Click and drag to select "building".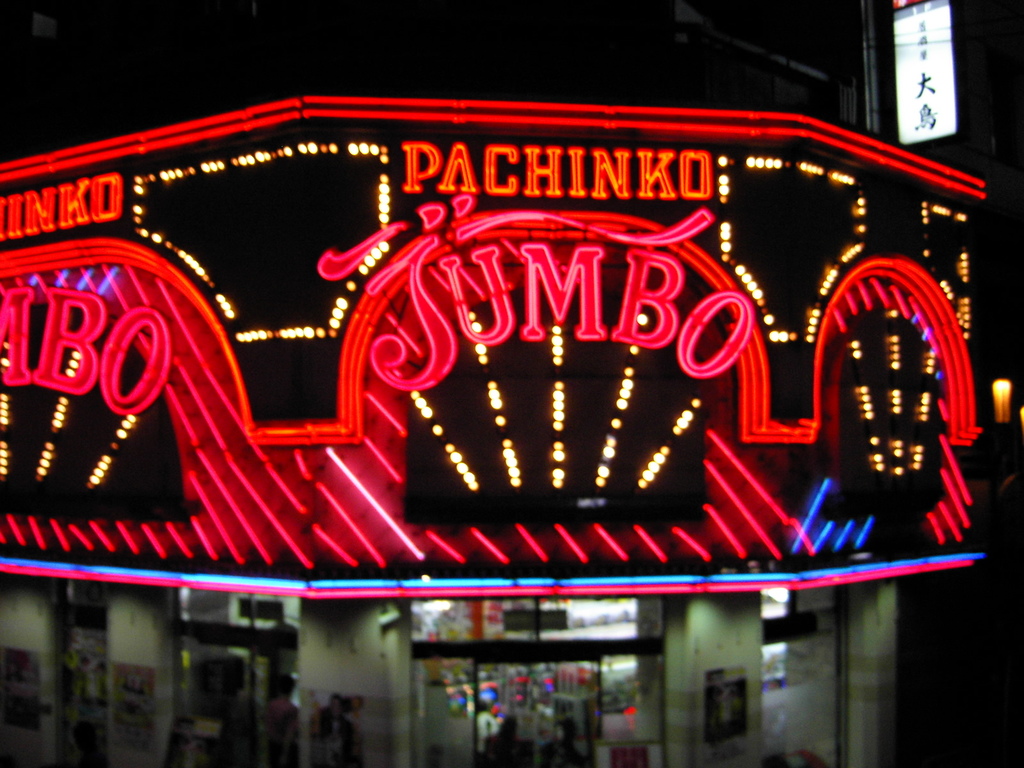
Selection: x1=0, y1=92, x2=1023, y2=766.
